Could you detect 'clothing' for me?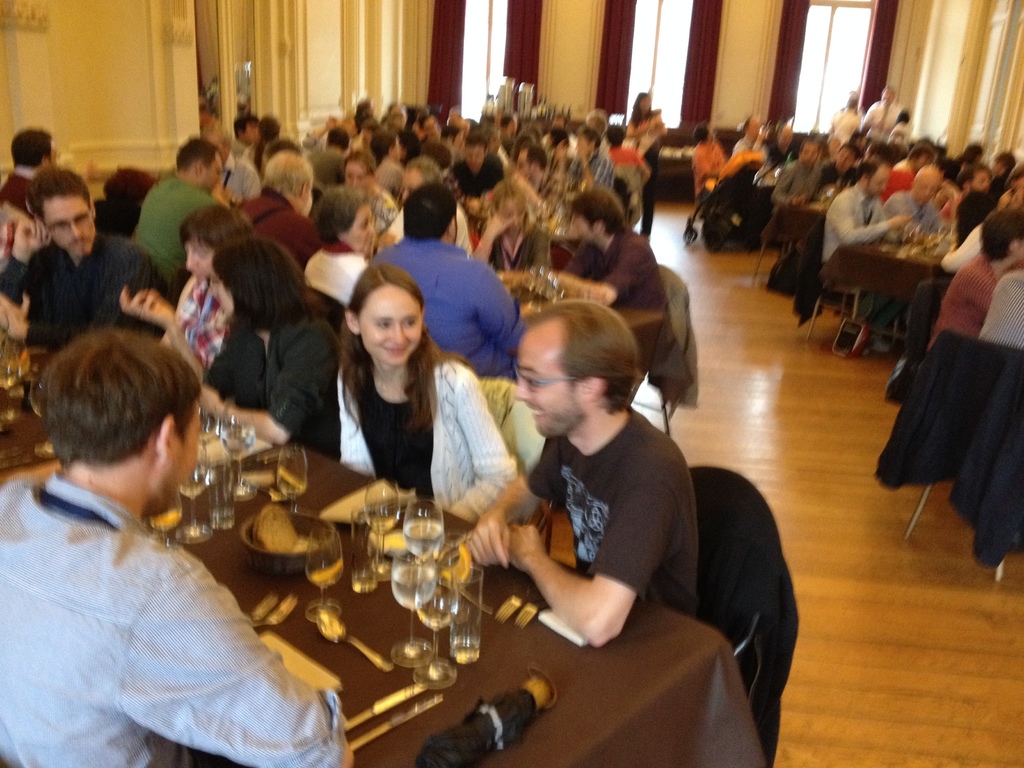
Detection result: (left=893, top=202, right=951, bottom=239).
